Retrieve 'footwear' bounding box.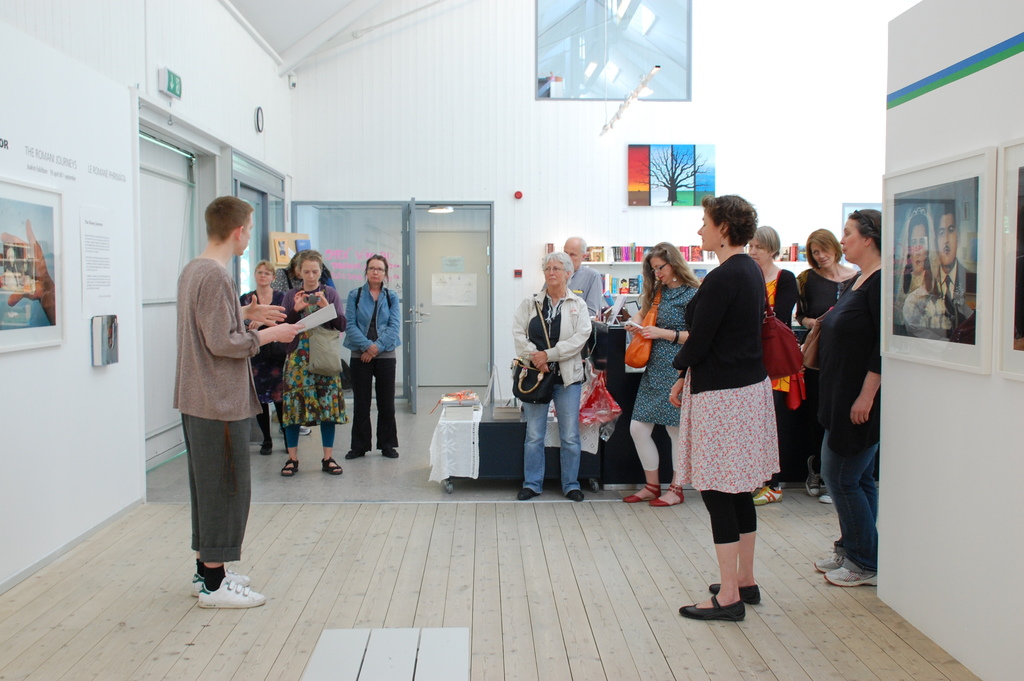
Bounding box: [left=678, top=596, right=743, bottom=621].
